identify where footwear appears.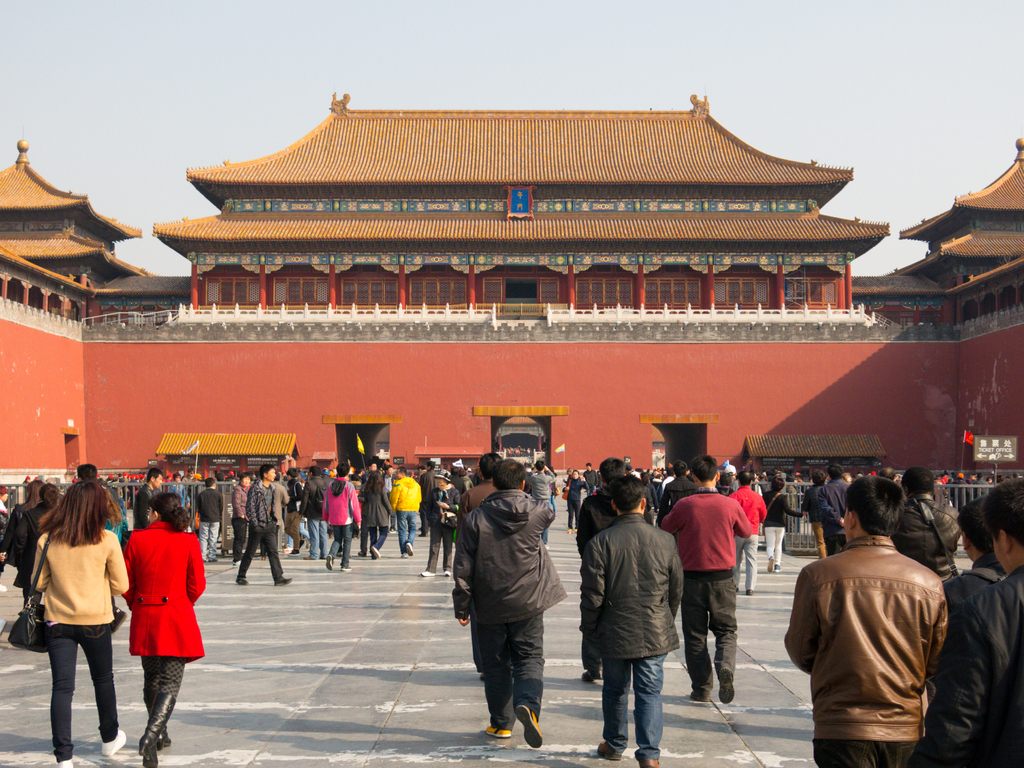
Appears at pyautogui.locateOnScreen(54, 758, 73, 767).
